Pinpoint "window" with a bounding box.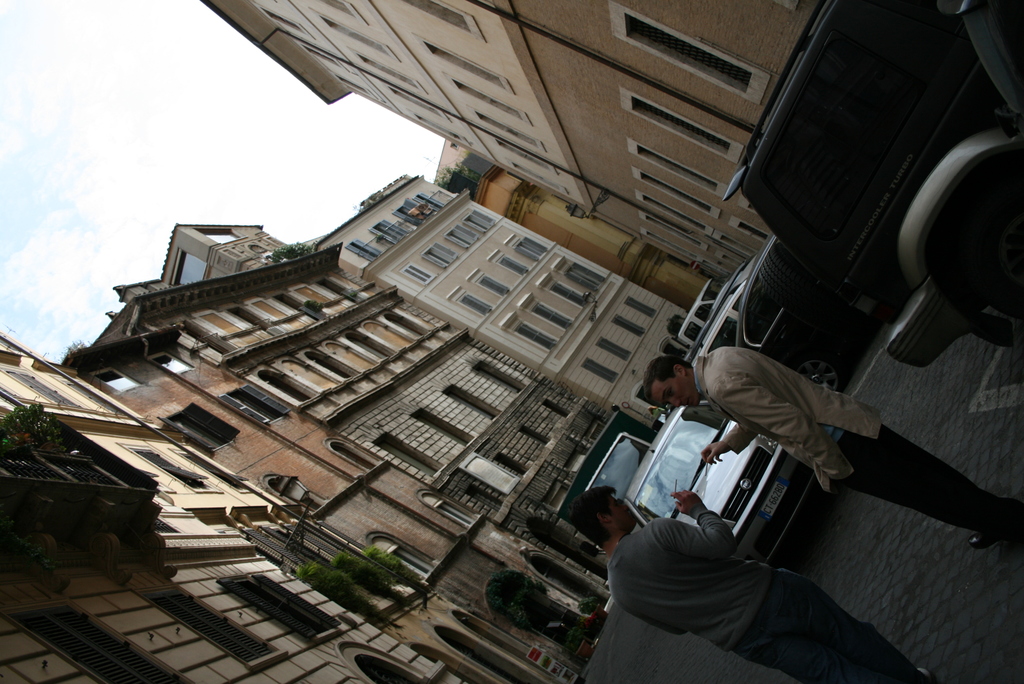
crop(412, 191, 444, 211).
